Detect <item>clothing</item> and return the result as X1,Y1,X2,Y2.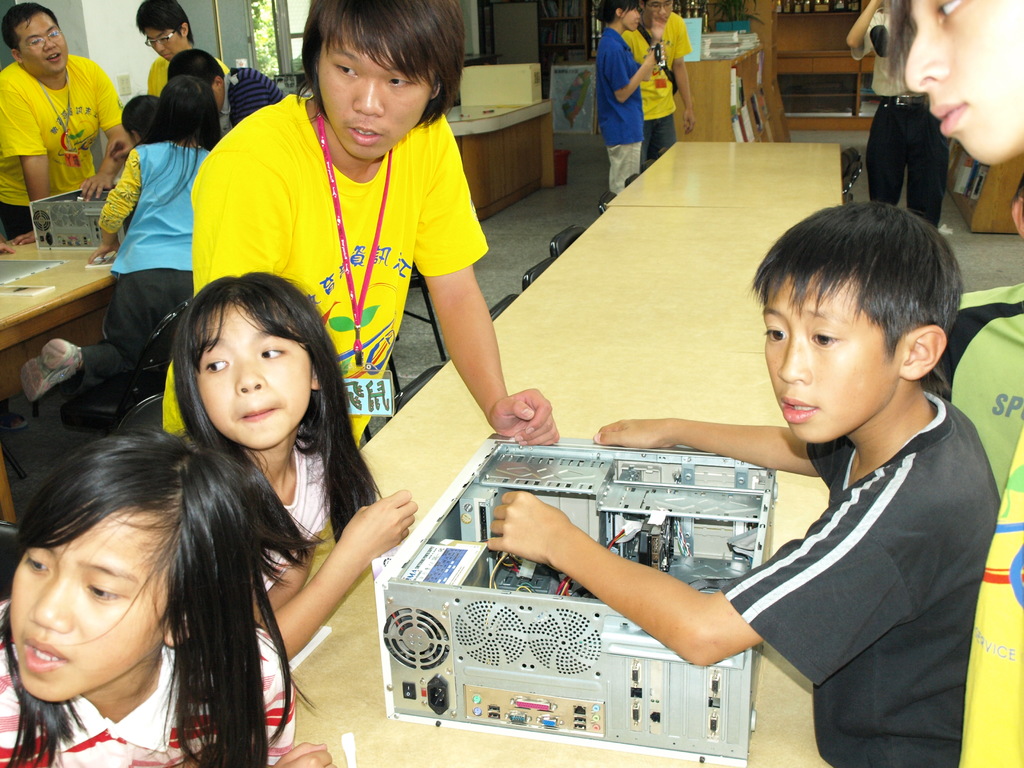
921,277,1023,500.
